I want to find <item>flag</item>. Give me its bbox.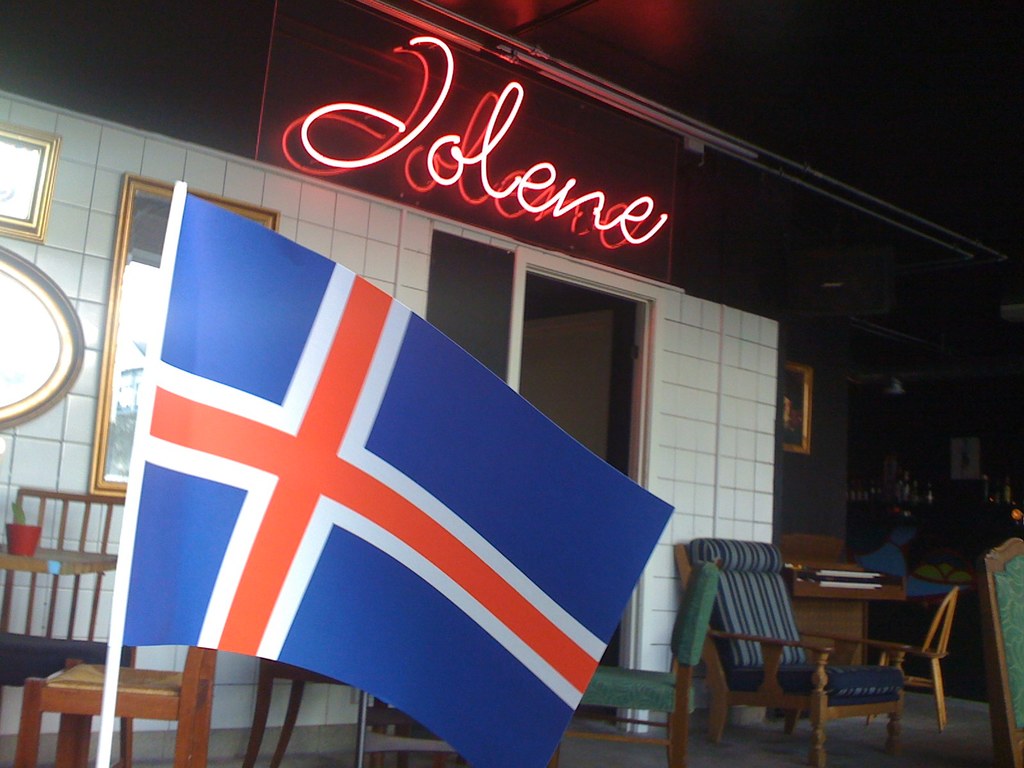
Rect(118, 195, 669, 767).
